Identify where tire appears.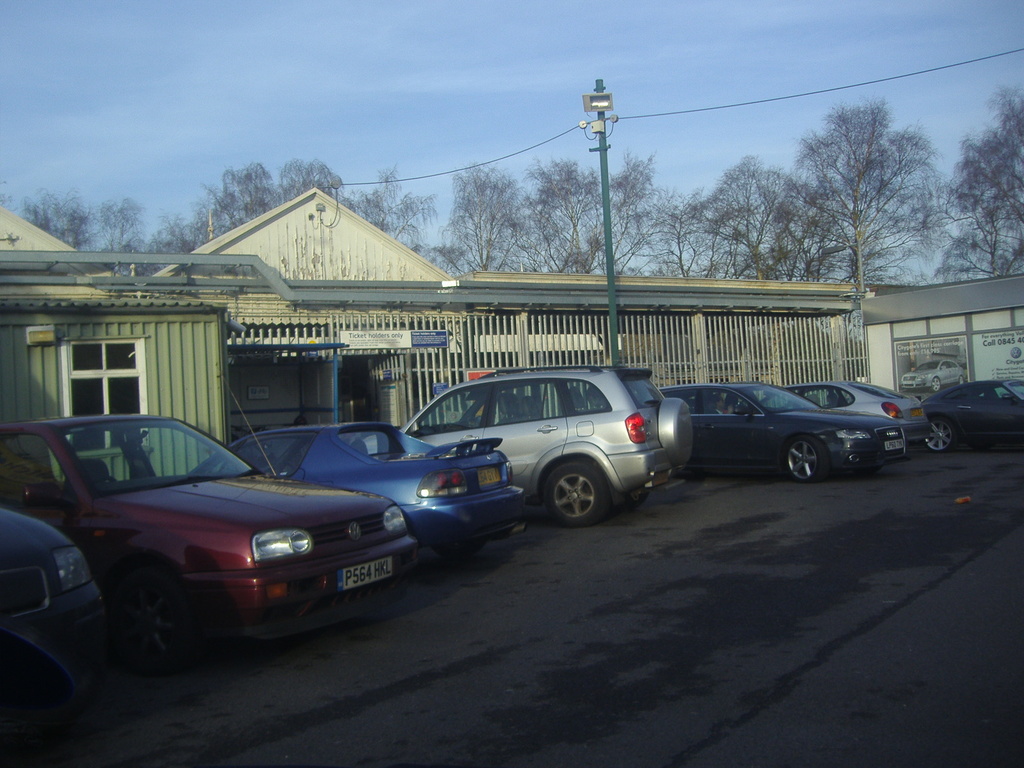
Appears at locate(959, 376, 964, 385).
